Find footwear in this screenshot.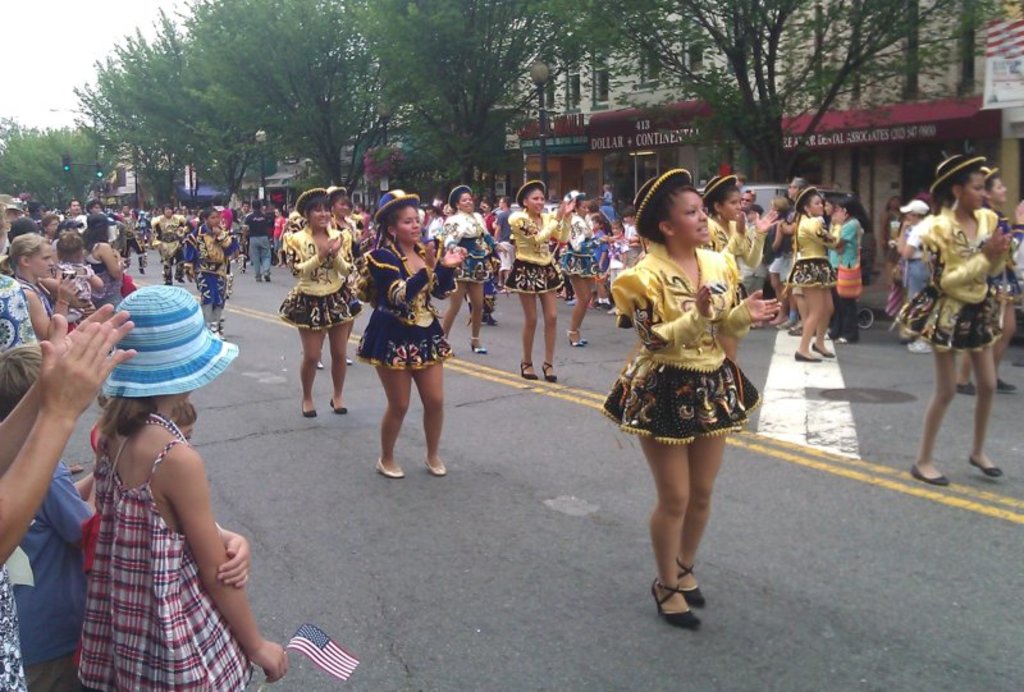
The bounding box for footwear is (left=374, top=457, right=406, bottom=480).
